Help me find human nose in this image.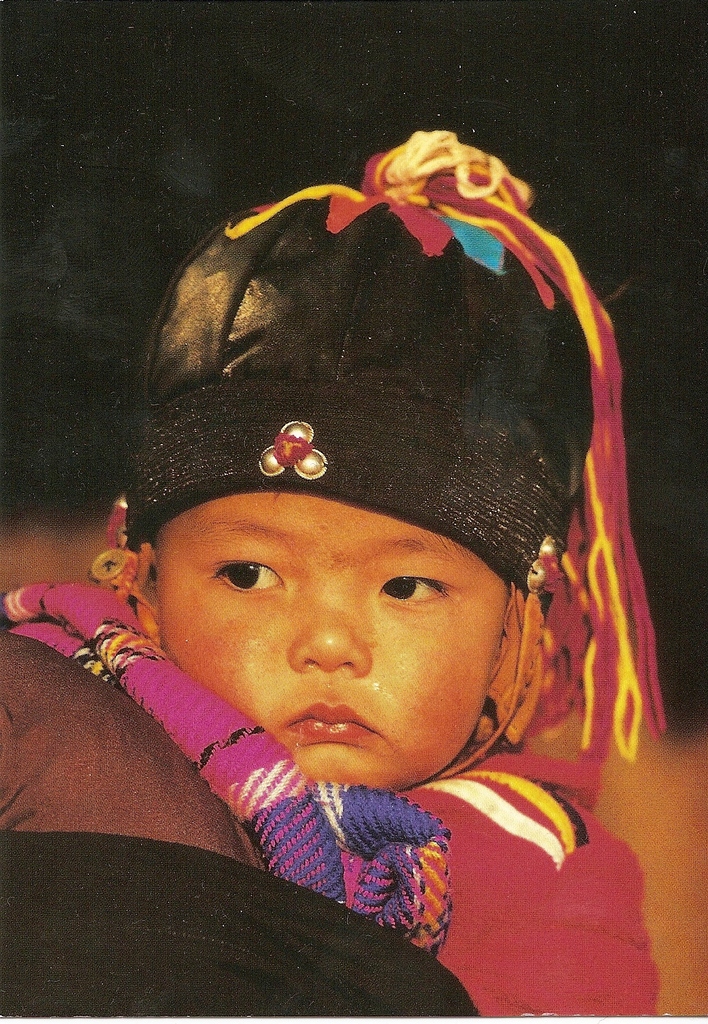
Found it: (291,588,366,676).
